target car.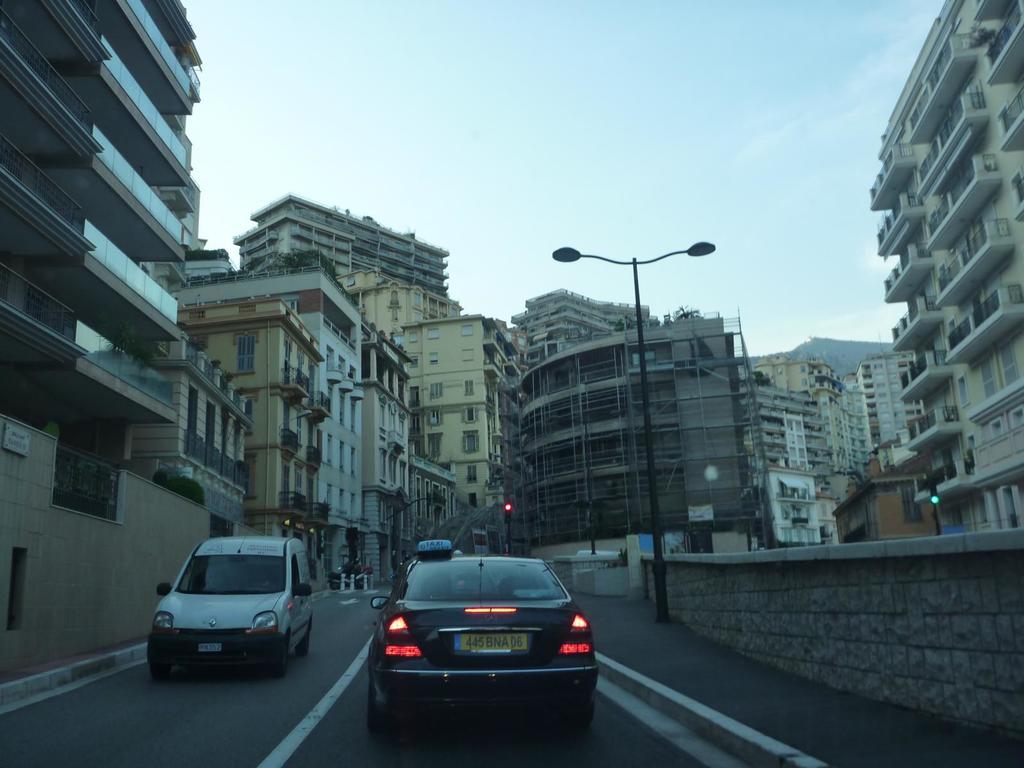
Target region: locate(152, 539, 317, 676).
